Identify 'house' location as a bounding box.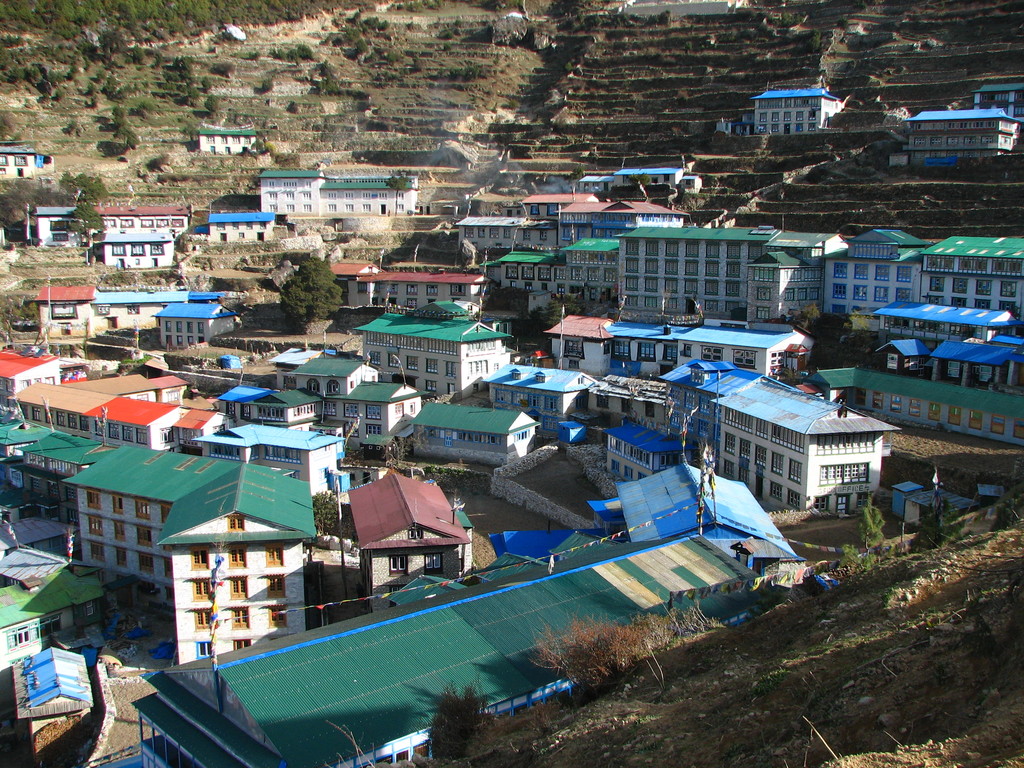
(left=902, top=103, right=1021, bottom=166).
